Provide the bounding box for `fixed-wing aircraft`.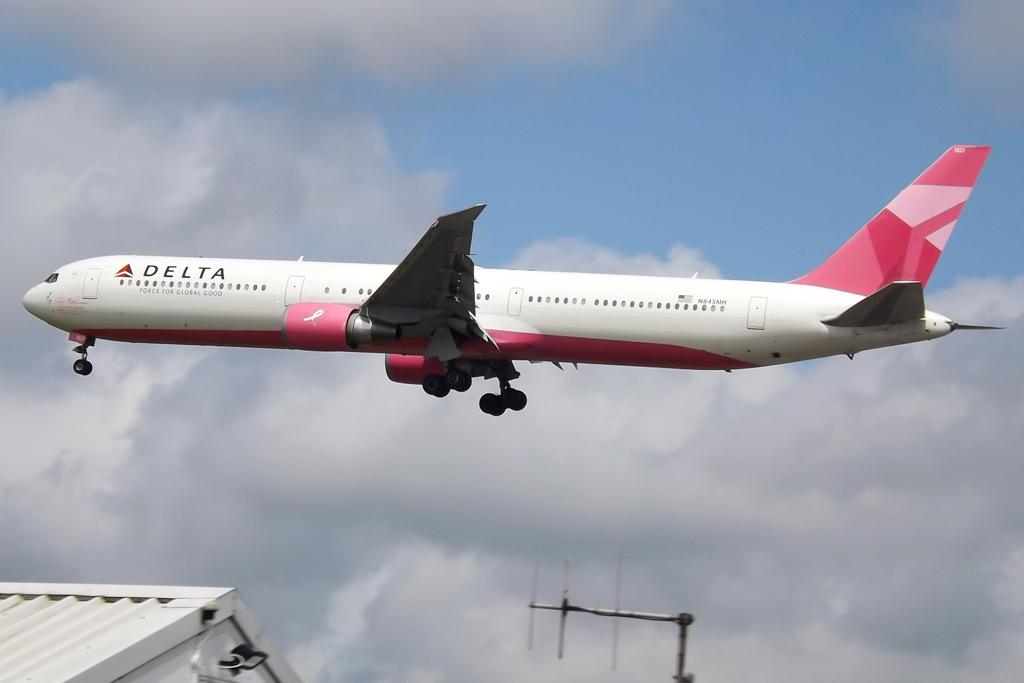
[23,141,1007,416].
